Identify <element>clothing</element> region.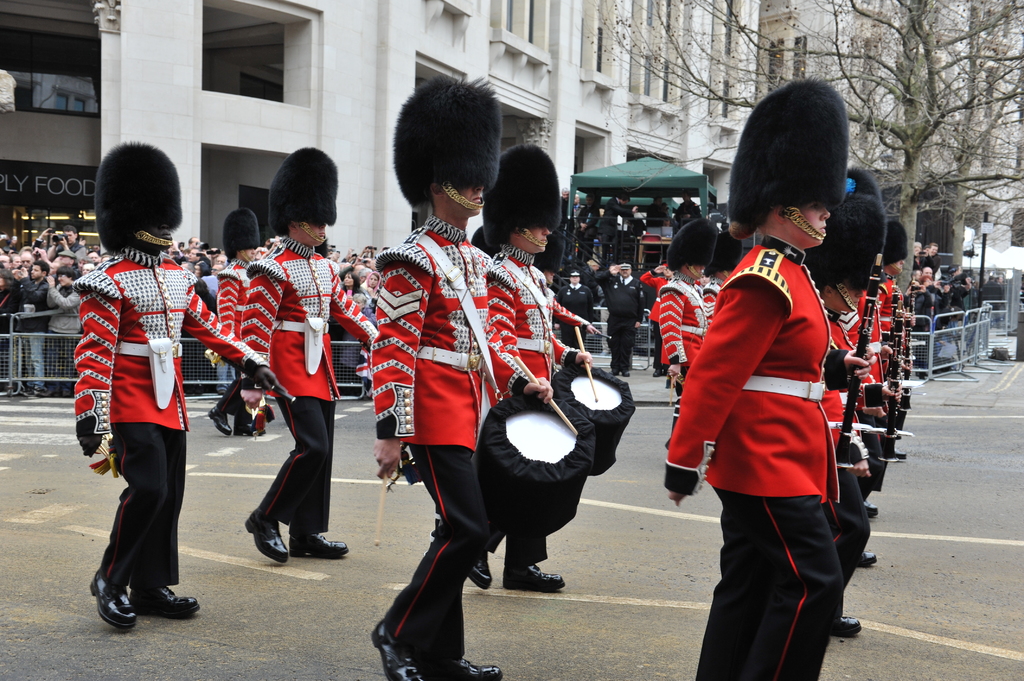
Region: box(668, 237, 835, 680).
